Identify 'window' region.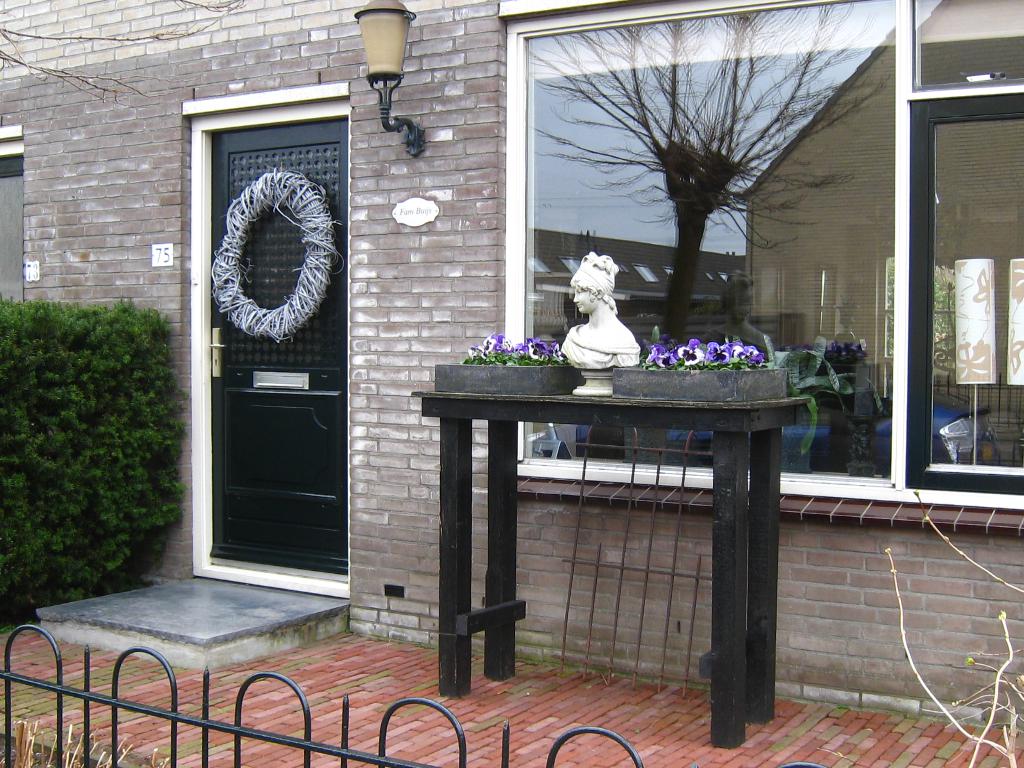
Region: l=0, t=124, r=25, b=304.
